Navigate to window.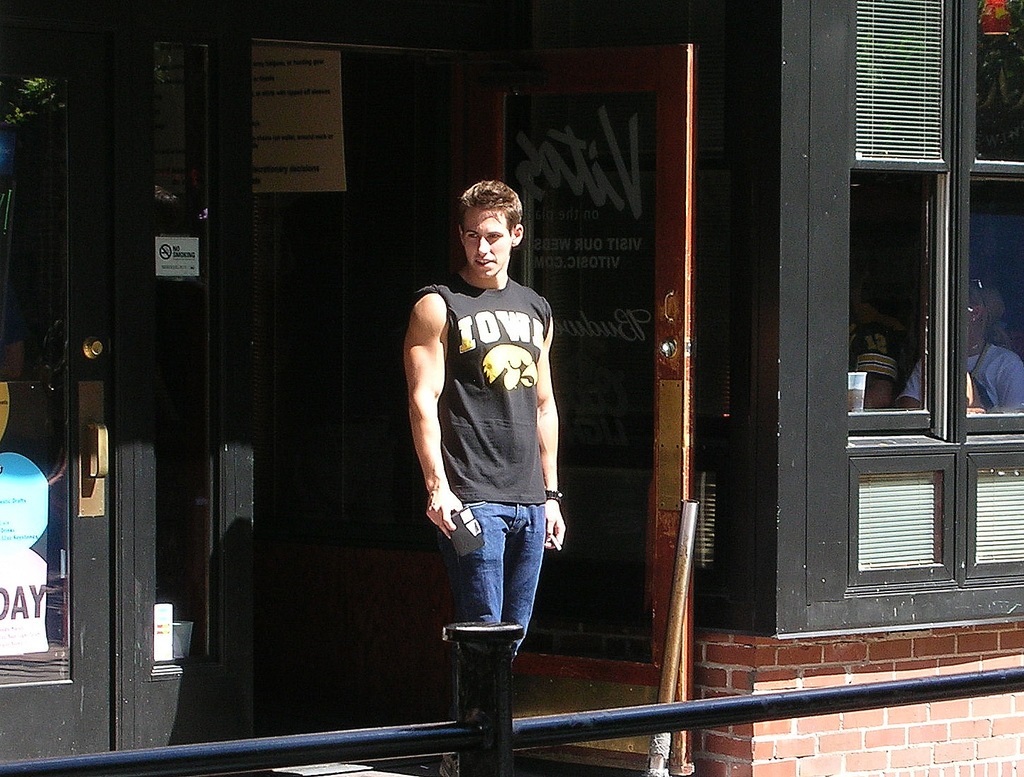
Navigation target: (777, 0, 1023, 620).
